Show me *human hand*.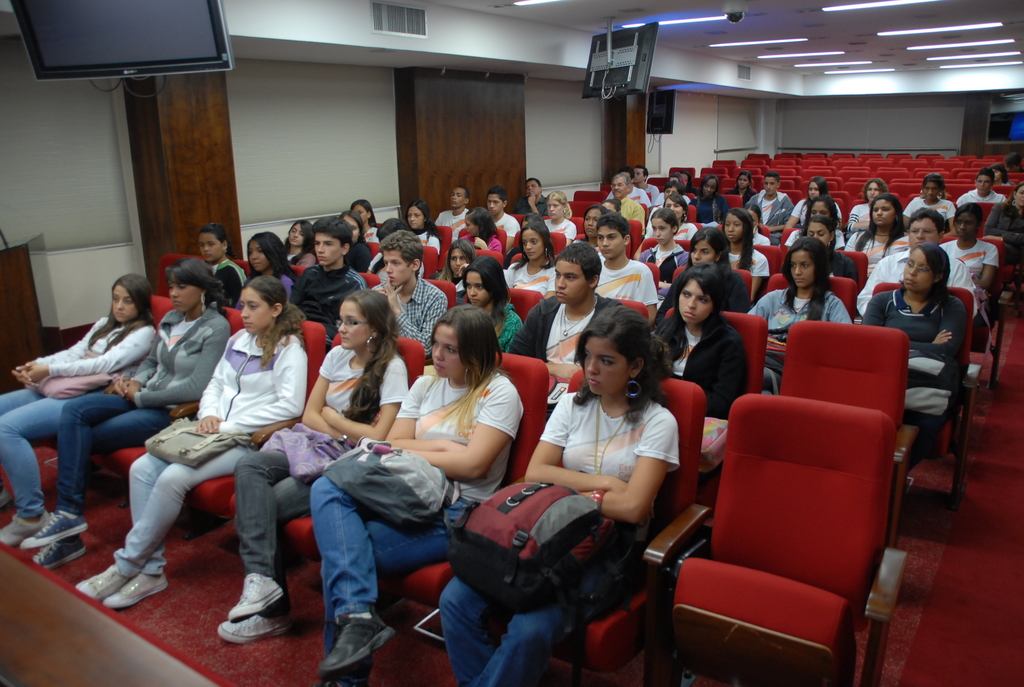
*human hand* is here: 457, 260, 468, 278.
